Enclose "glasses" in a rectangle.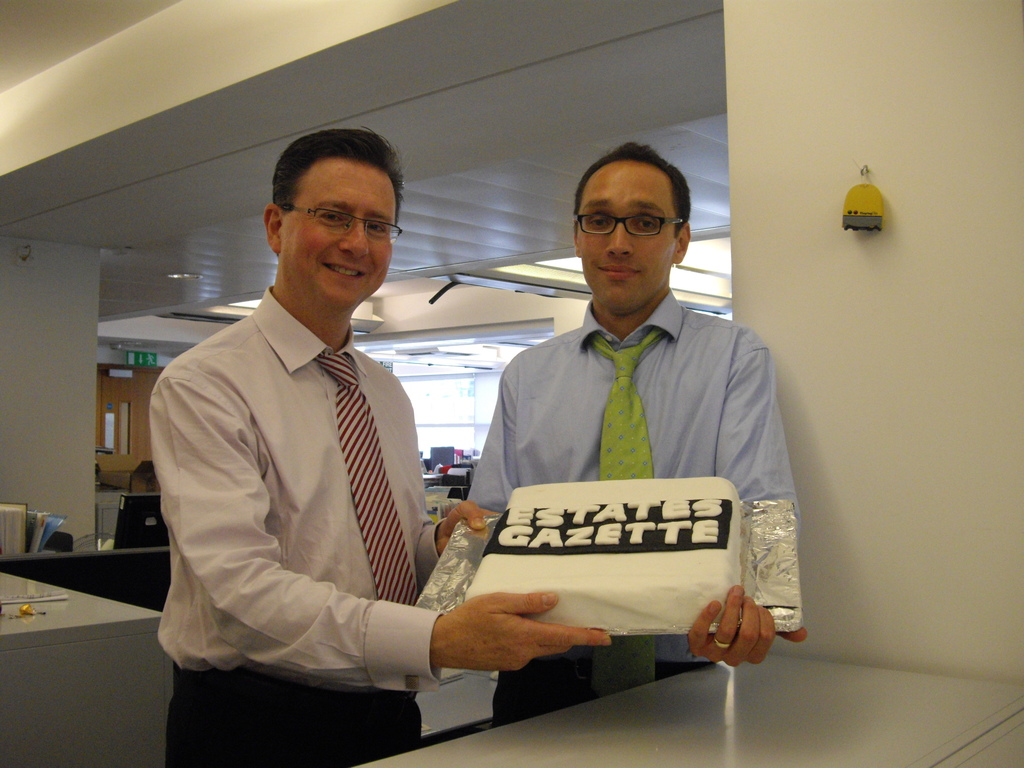
x1=568, y1=195, x2=689, y2=246.
